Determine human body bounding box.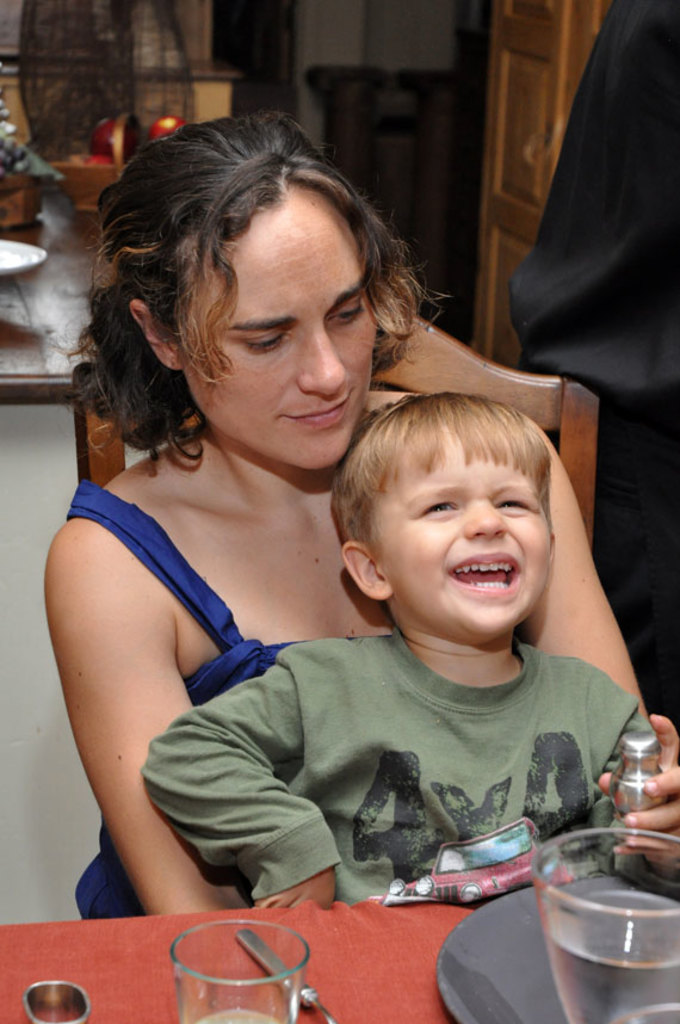
Determined: bbox=[143, 634, 679, 914].
